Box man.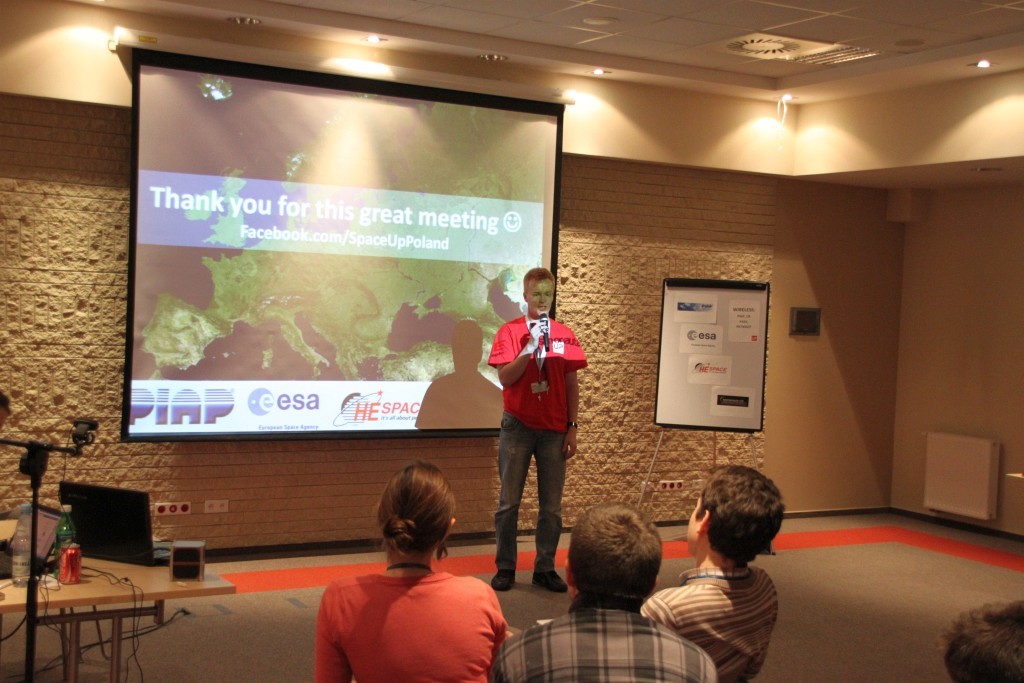
490 267 587 594.
